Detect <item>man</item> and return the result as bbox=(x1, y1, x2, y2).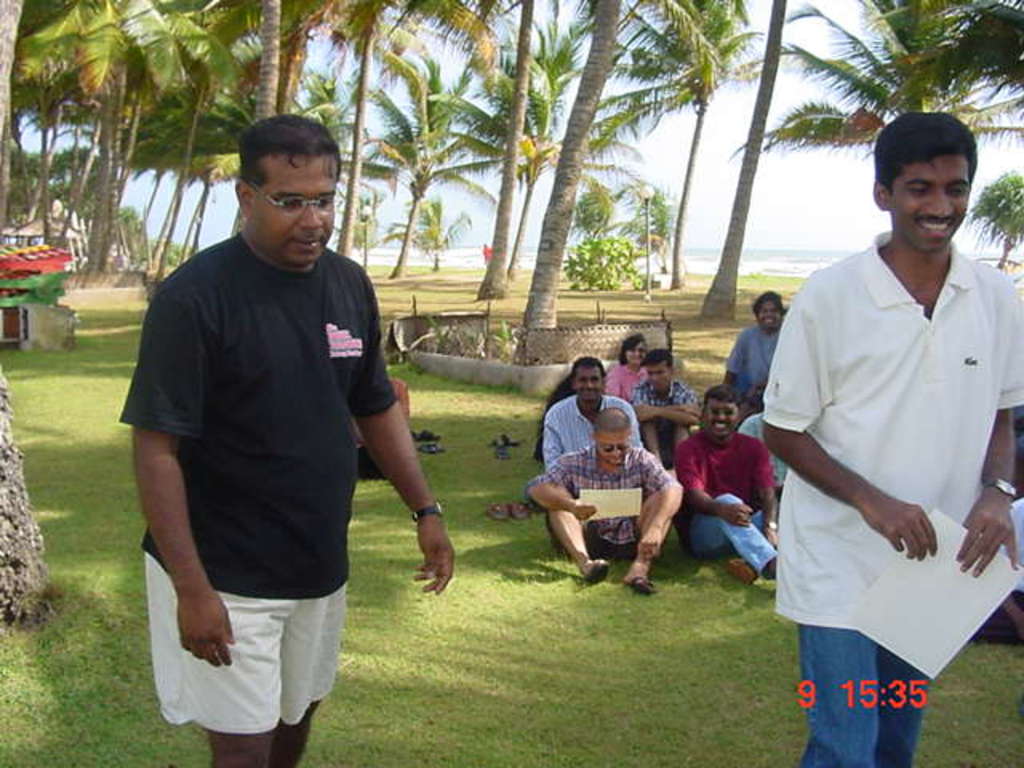
bbox=(678, 386, 782, 582).
